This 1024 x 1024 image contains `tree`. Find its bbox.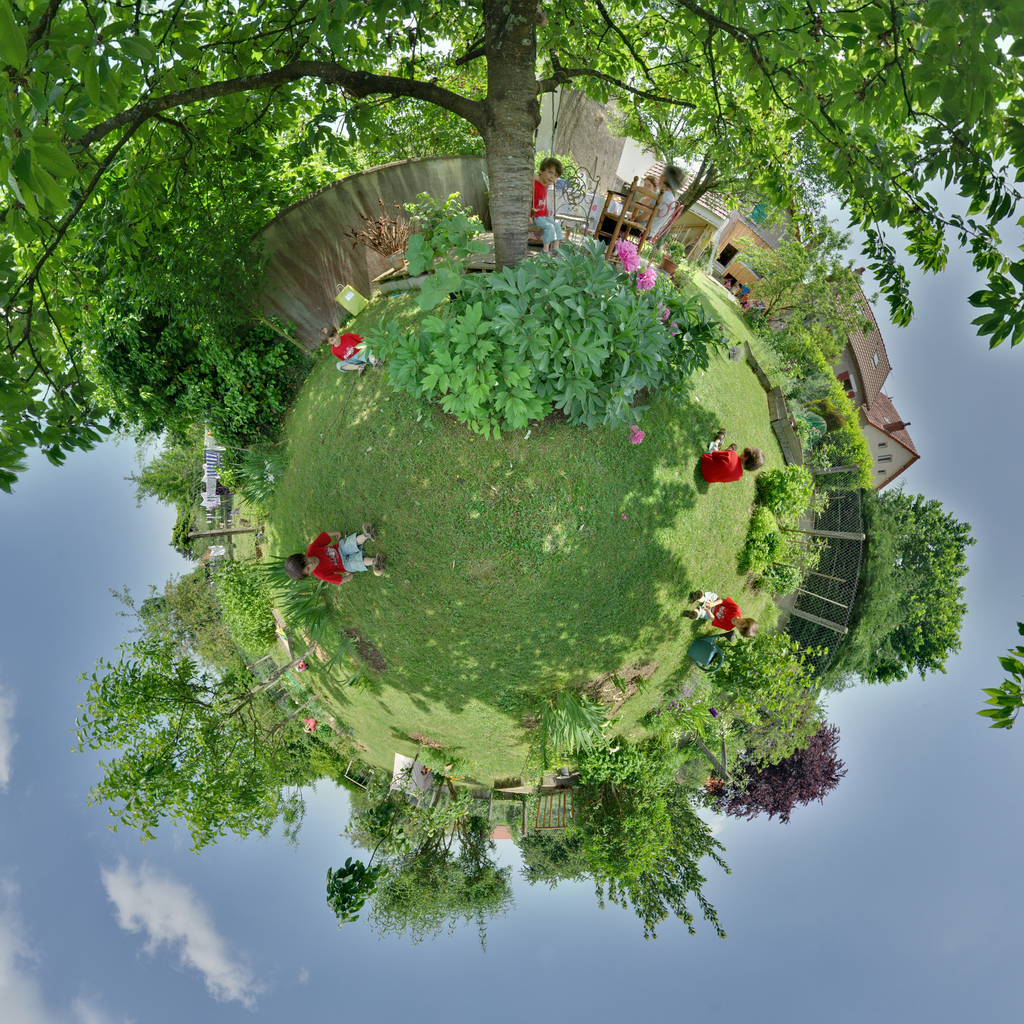
crop(726, 212, 856, 340).
